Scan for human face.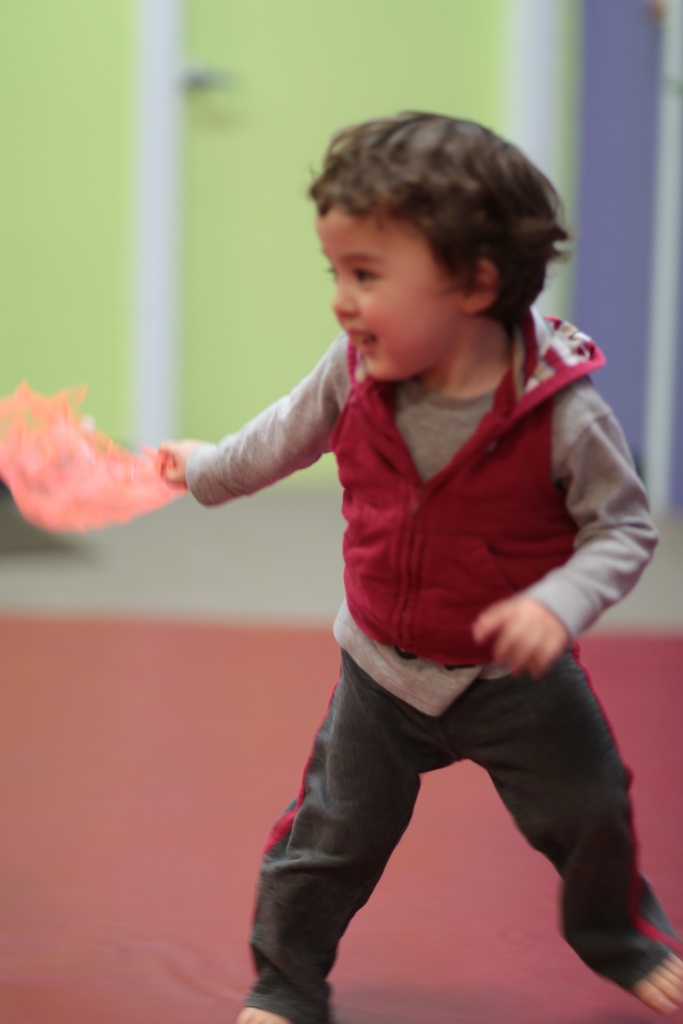
Scan result: pyautogui.locateOnScreen(308, 204, 470, 379).
